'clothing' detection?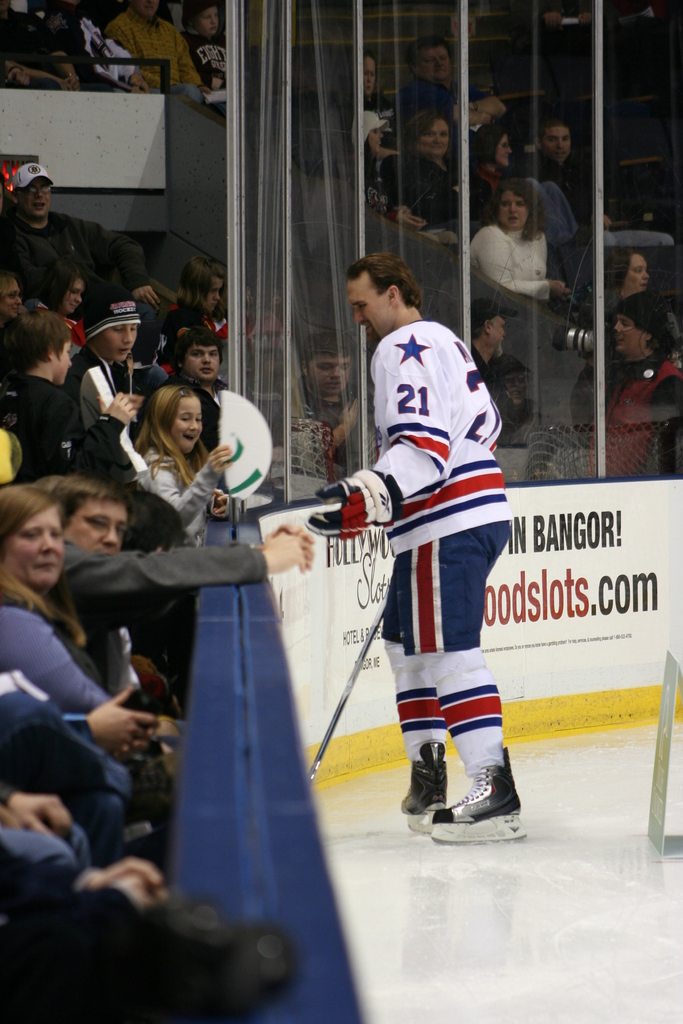
detection(0, 8, 156, 97)
